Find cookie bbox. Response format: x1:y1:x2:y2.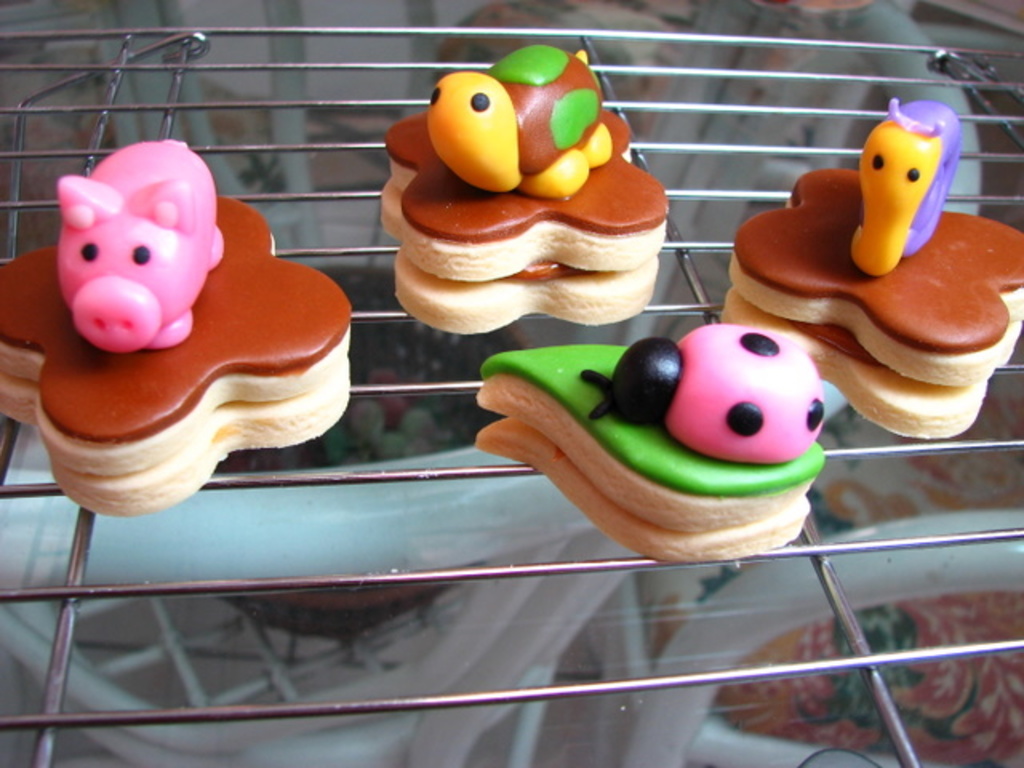
472:323:832:565.
